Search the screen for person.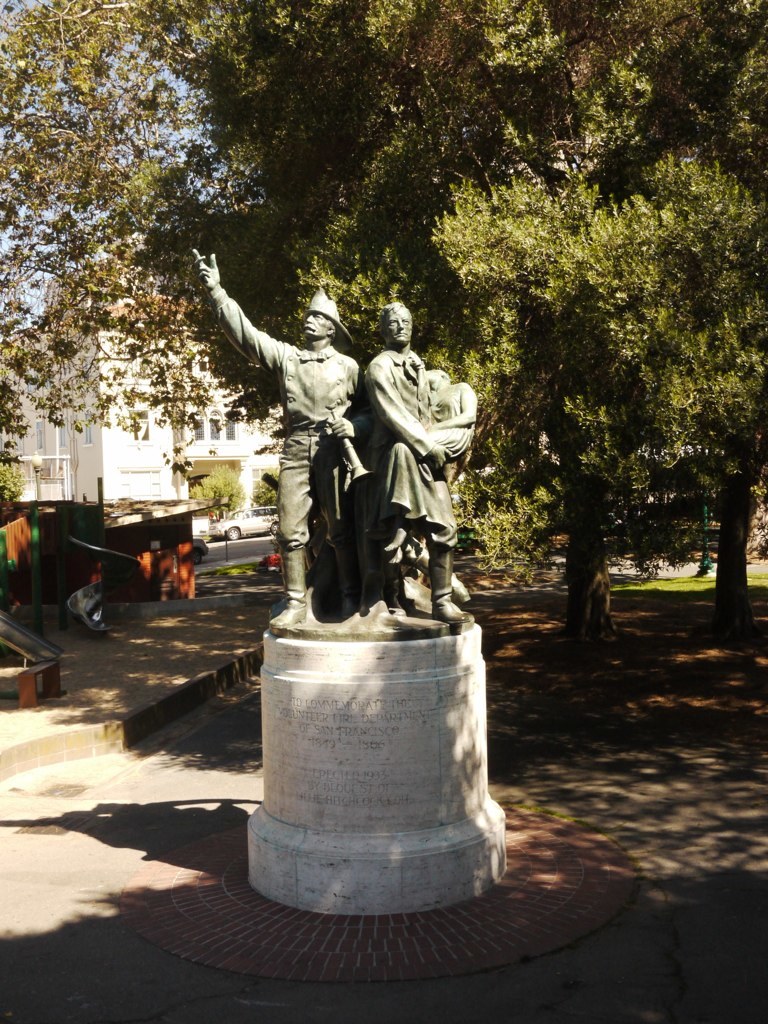
Found at <box>194,248,360,636</box>.
